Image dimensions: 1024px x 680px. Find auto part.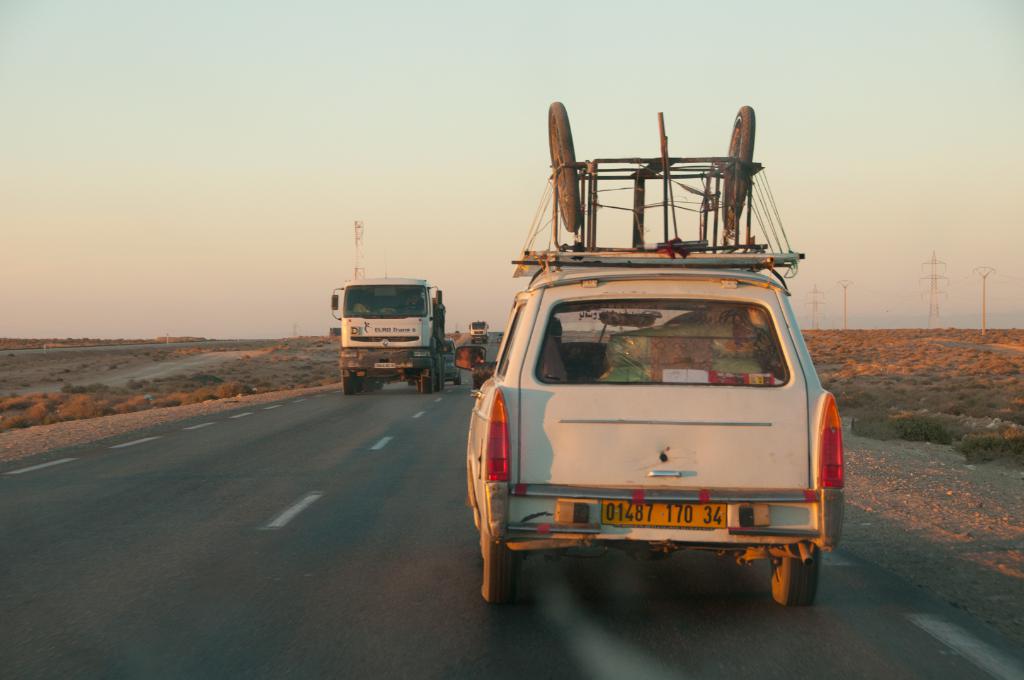
[left=479, top=386, right=528, bottom=545].
